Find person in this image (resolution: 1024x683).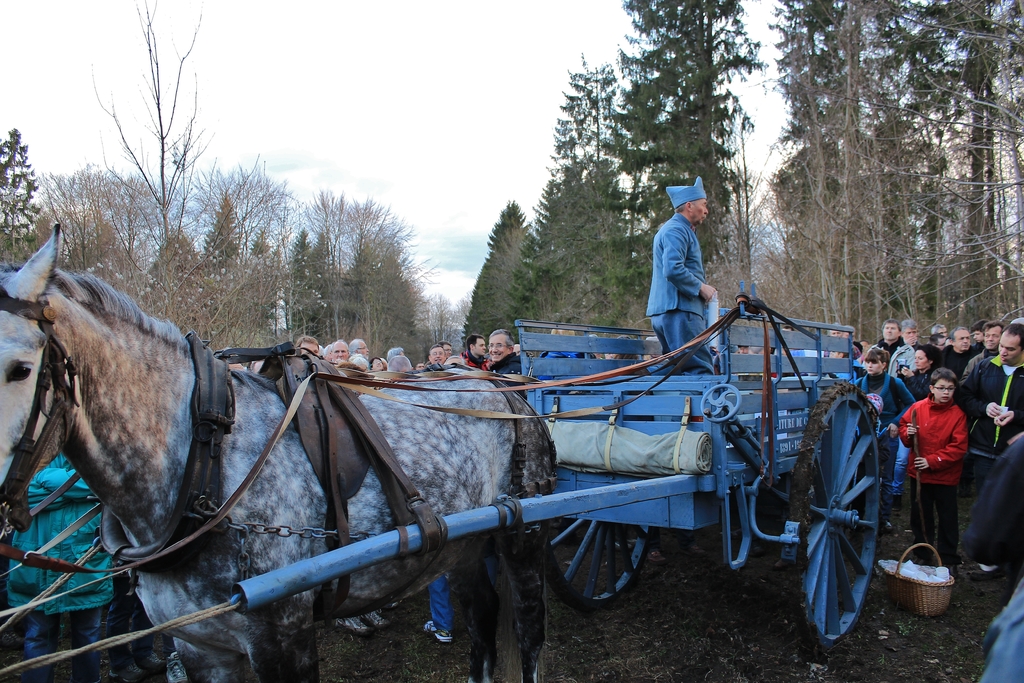
<region>422, 345, 447, 366</region>.
